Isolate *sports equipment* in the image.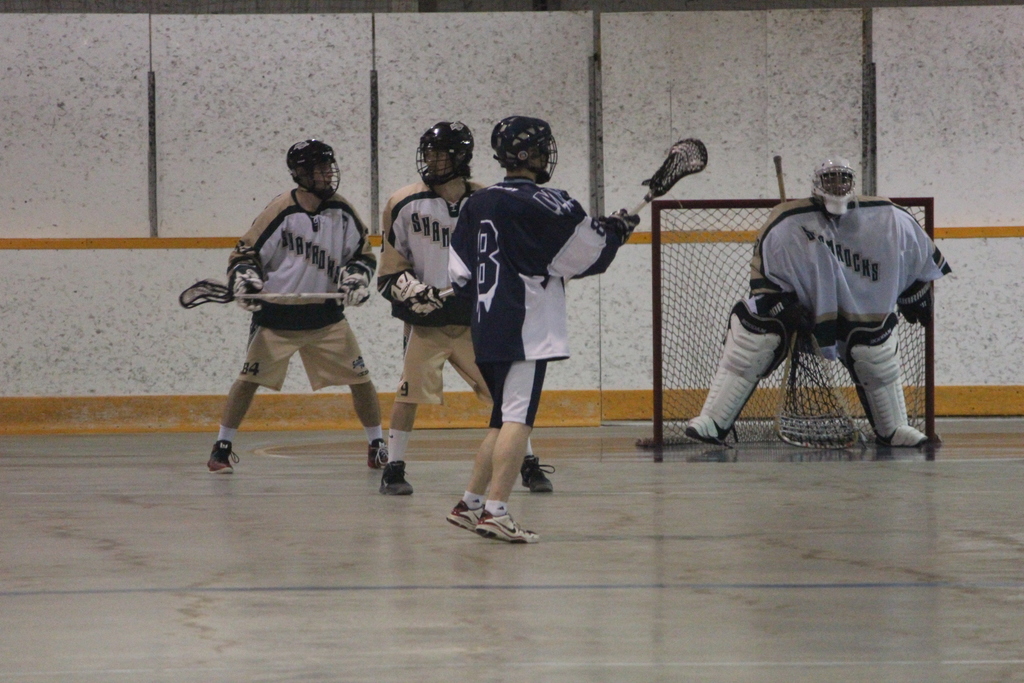
Isolated region: [left=493, top=113, right=559, bottom=181].
